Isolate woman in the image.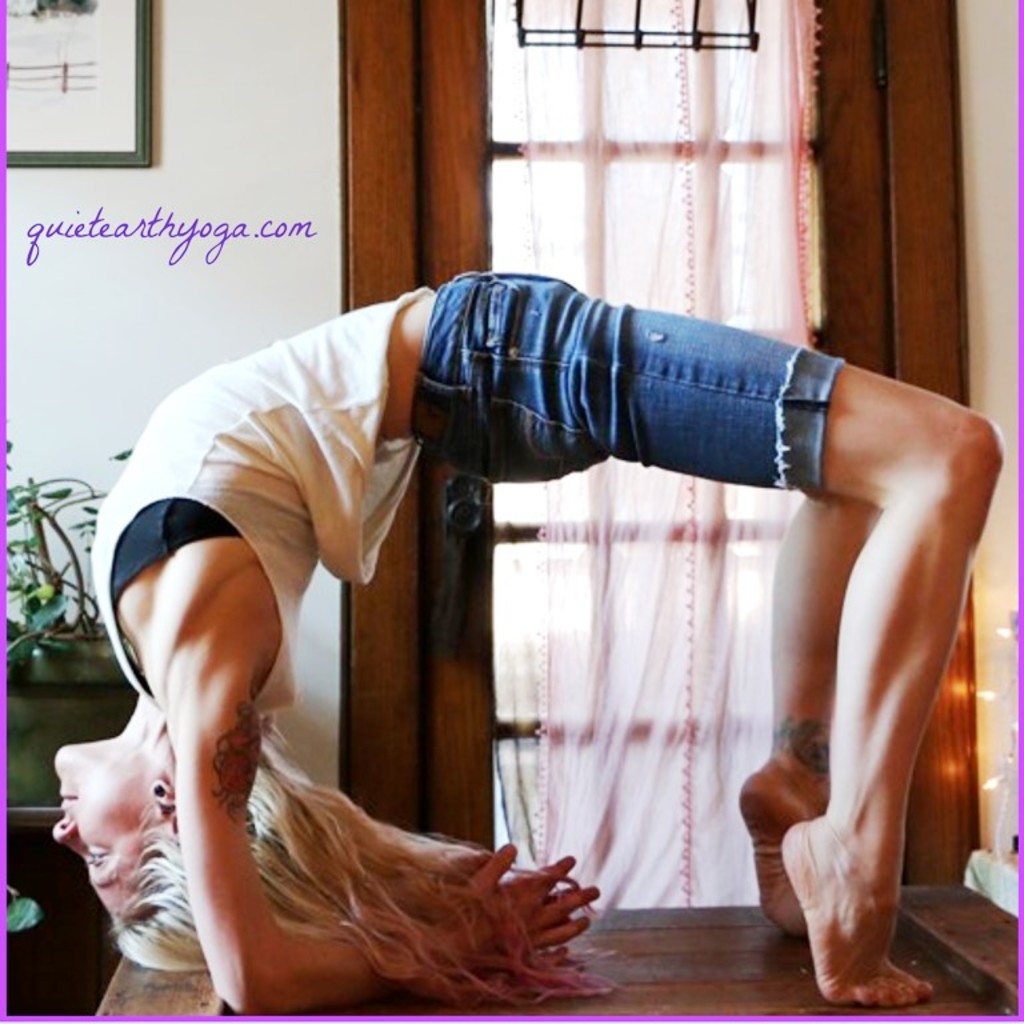
Isolated region: {"x1": 81, "y1": 192, "x2": 945, "y2": 1015}.
